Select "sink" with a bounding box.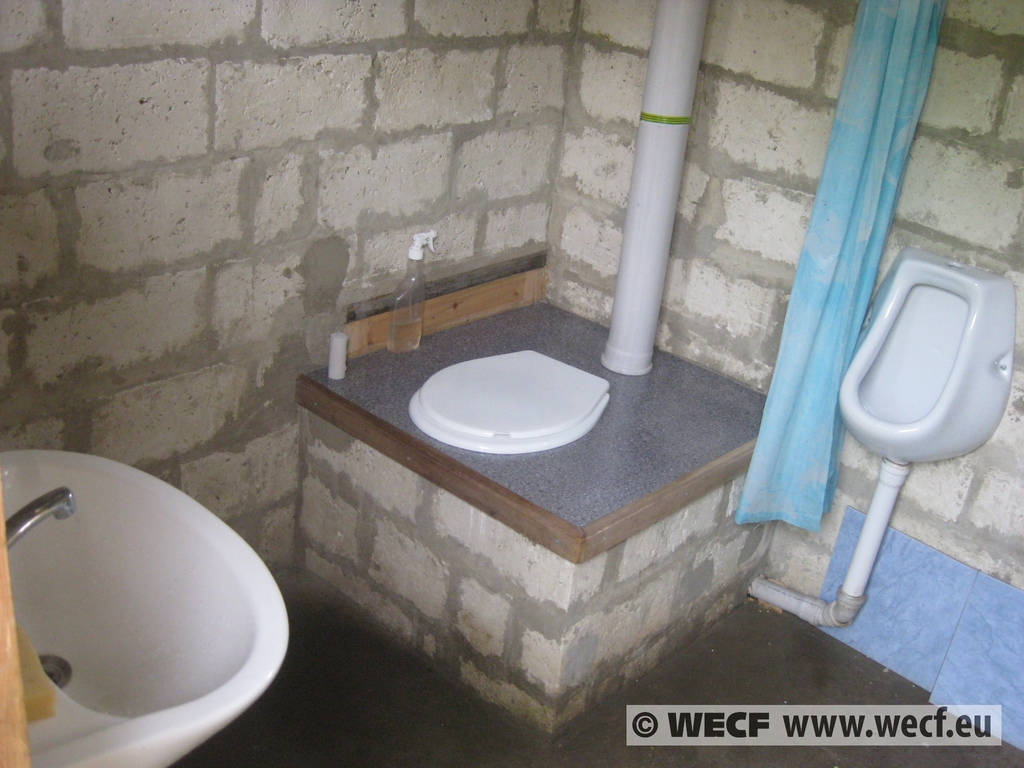
l=0, t=390, r=312, b=744.
